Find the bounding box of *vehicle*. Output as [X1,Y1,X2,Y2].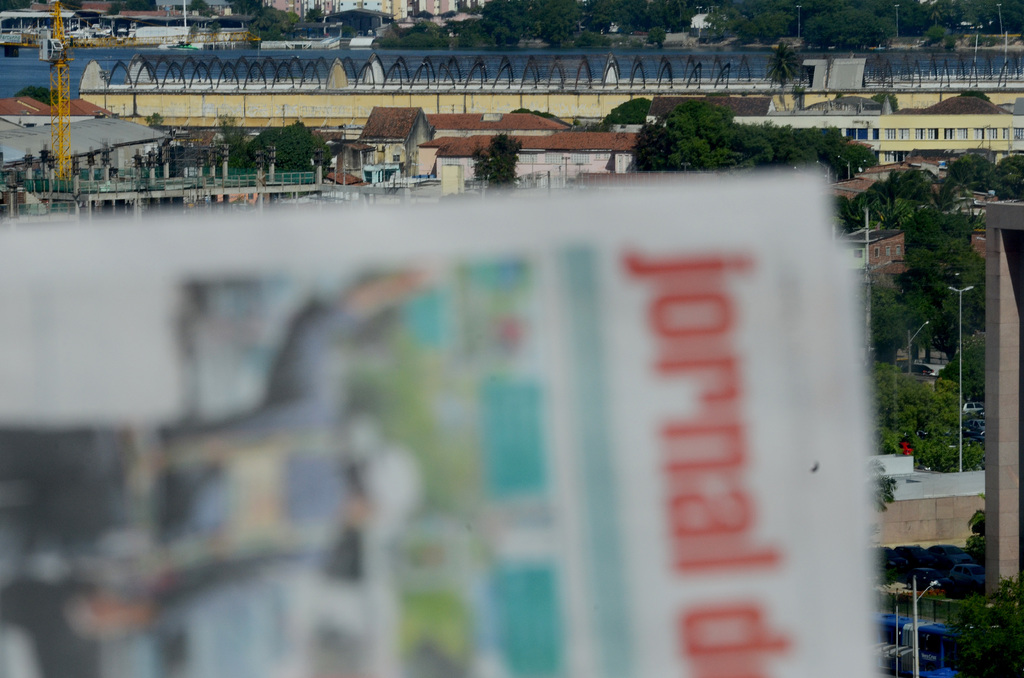
[876,609,979,677].
